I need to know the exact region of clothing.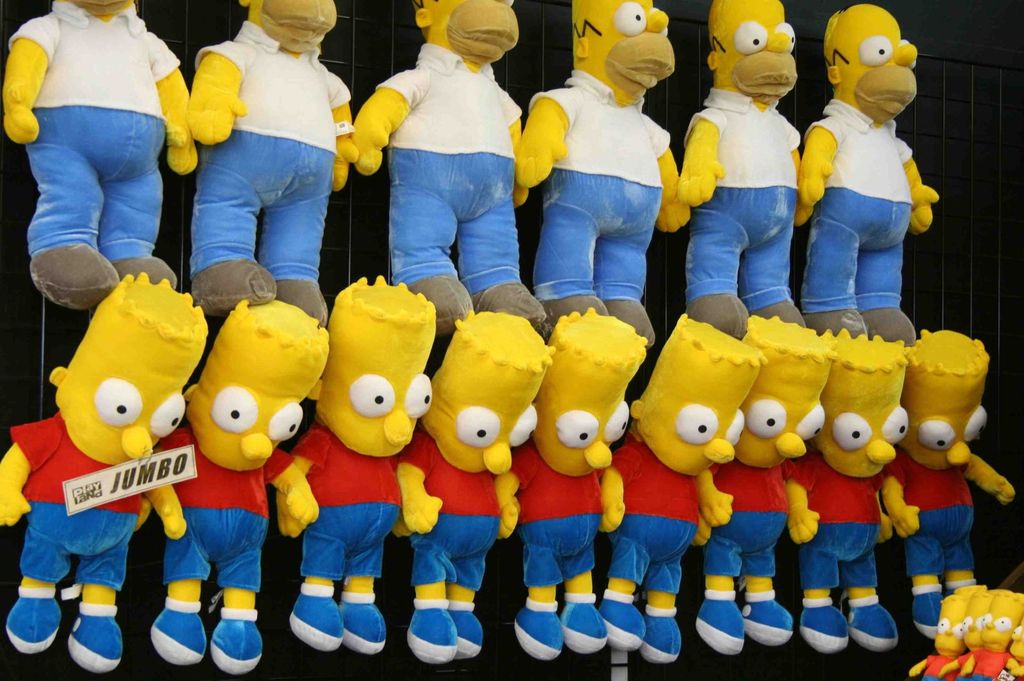
Region: [left=372, top=41, right=525, bottom=291].
